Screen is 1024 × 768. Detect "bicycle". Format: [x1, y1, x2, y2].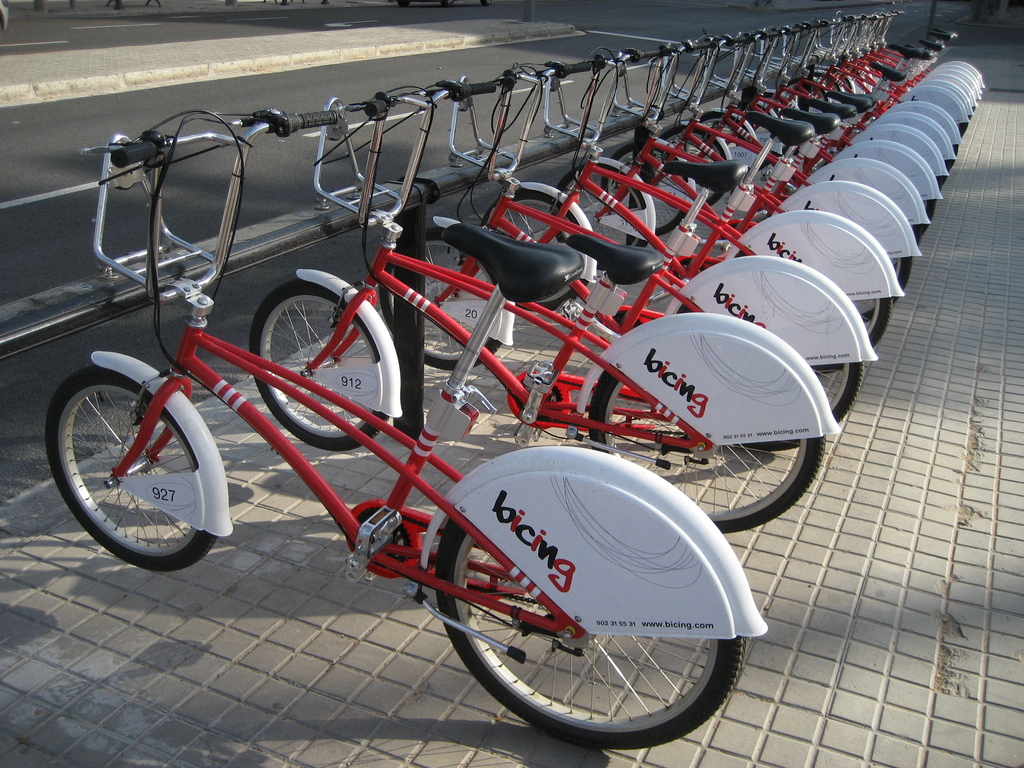
[748, 19, 957, 163].
